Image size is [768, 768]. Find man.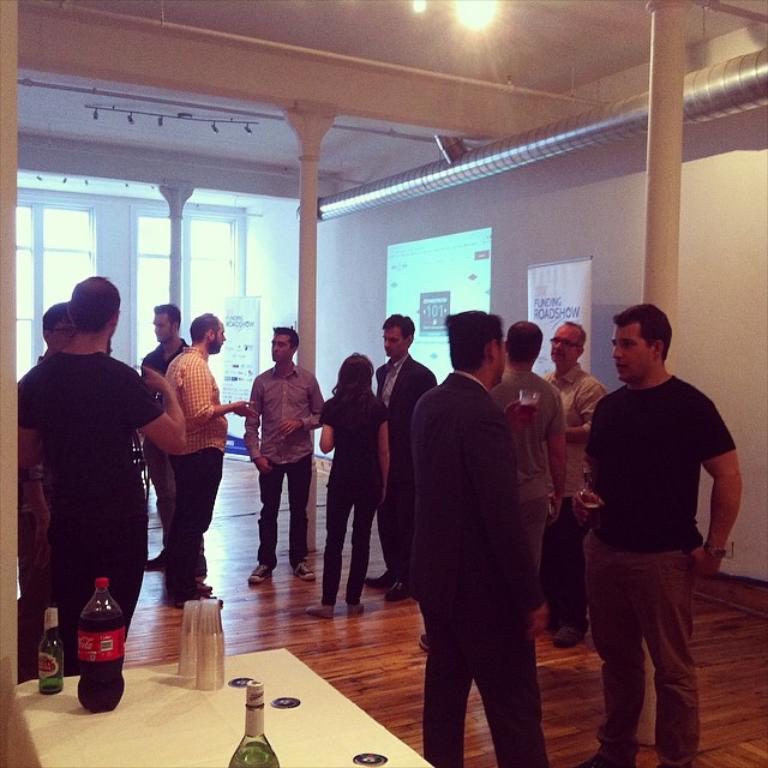
Rect(408, 313, 554, 767).
